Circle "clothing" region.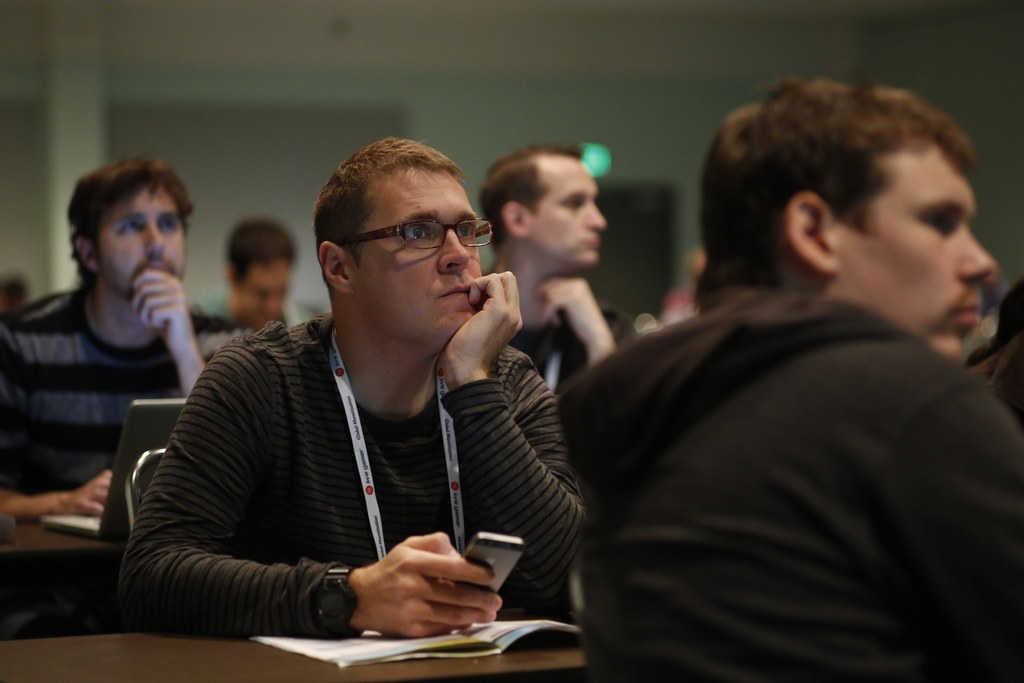
Region: 531,275,1023,682.
